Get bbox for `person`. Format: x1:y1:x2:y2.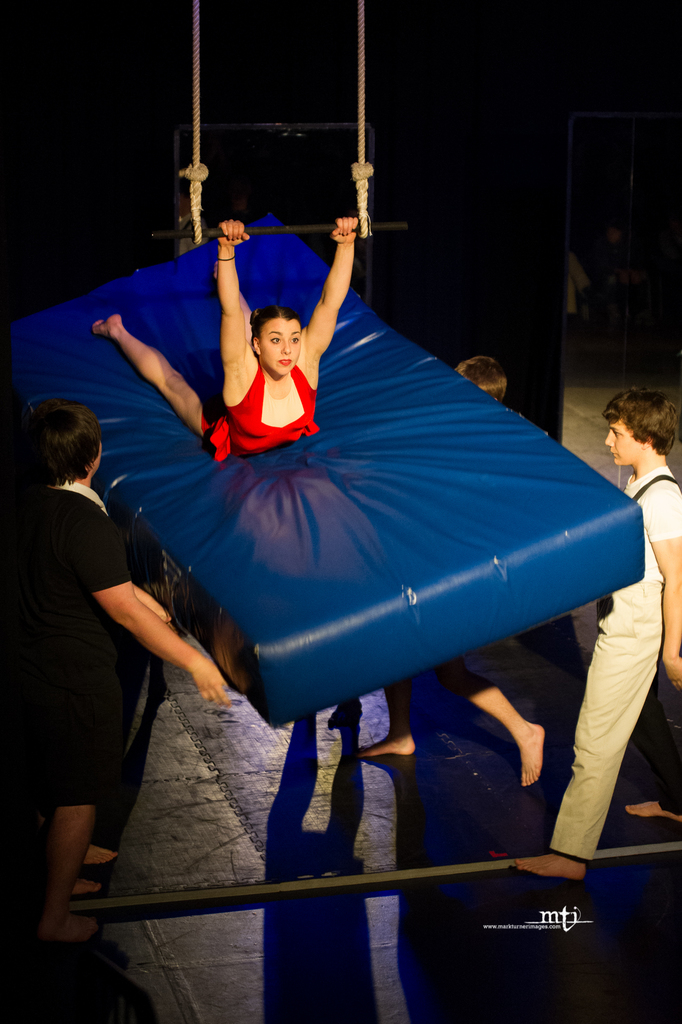
0:412:234:941.
